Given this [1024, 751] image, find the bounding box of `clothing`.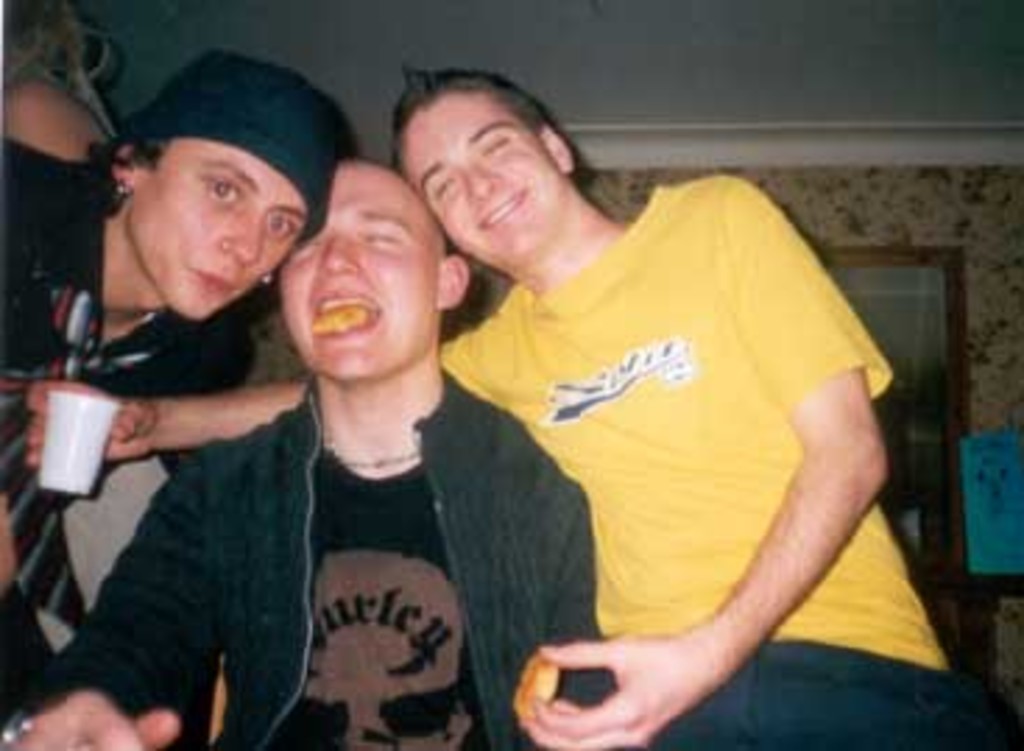
<region>452, 140, 893, 734</region>.
